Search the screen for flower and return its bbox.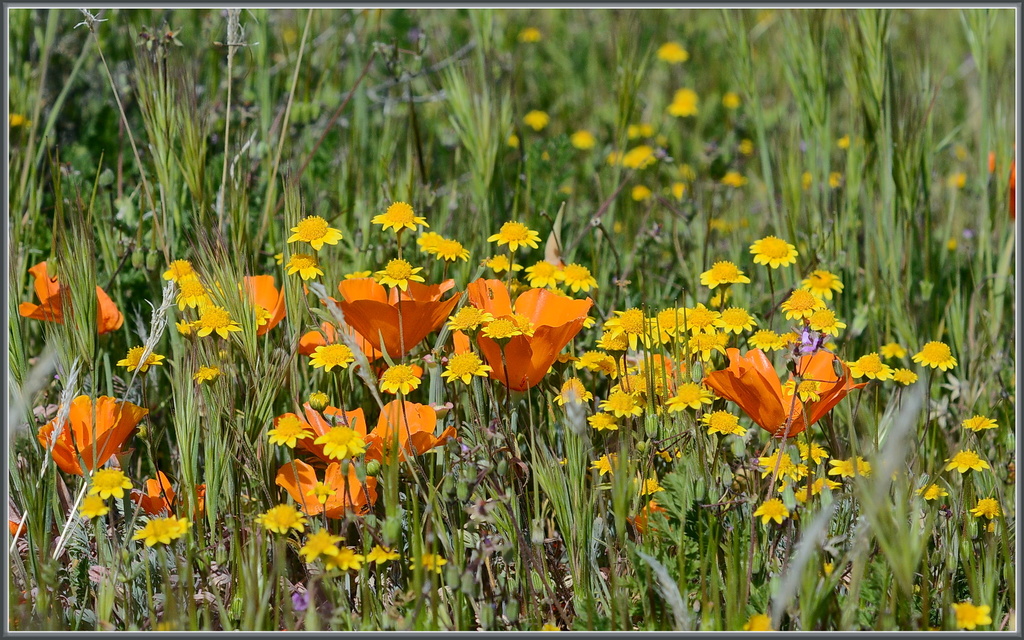
Found: [x1=966, y1=412, x2=1001, y2=433].
